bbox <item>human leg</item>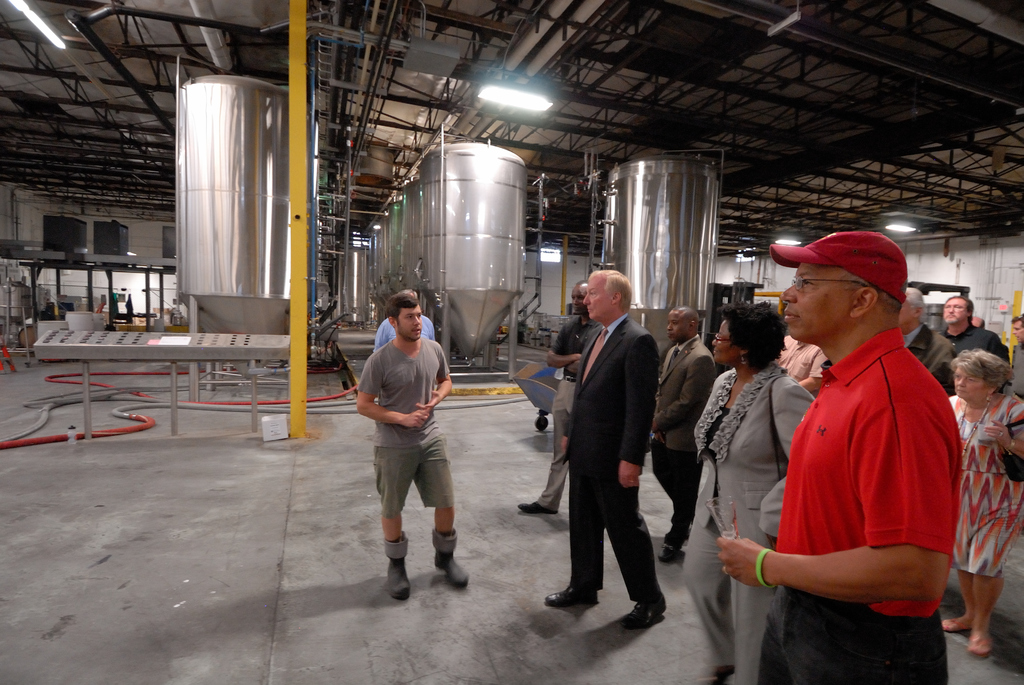
{"x1": 607, "y1": 471, "x2": 668, "y2": 629}
